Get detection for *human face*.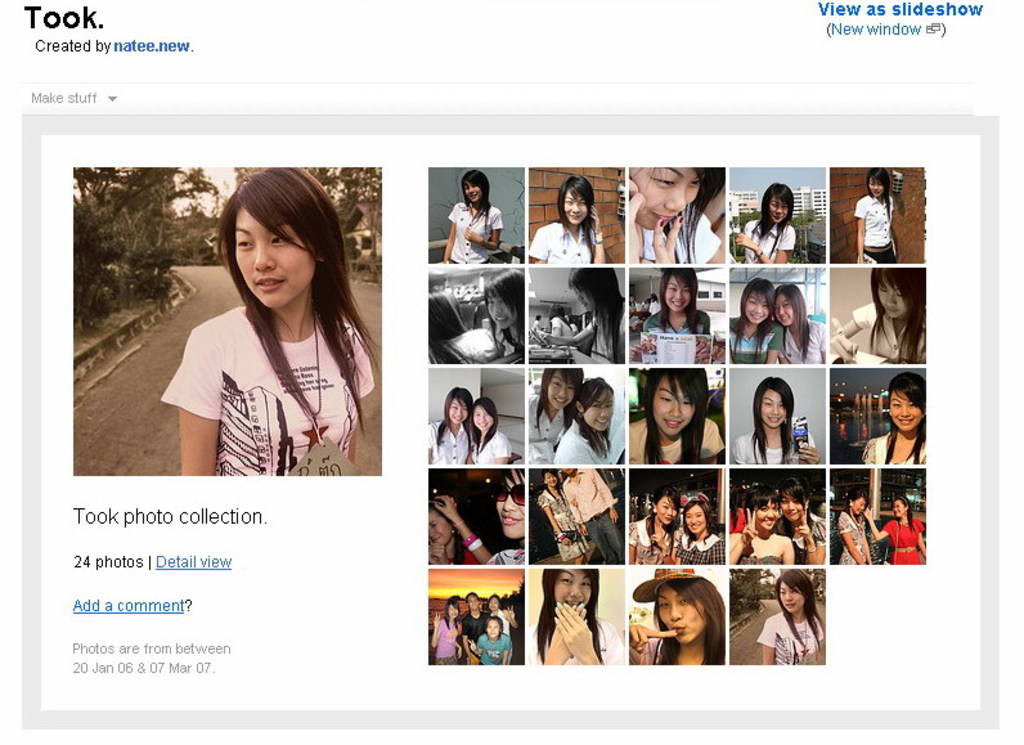
Detection: BBox(756, 390, 789, 427).
